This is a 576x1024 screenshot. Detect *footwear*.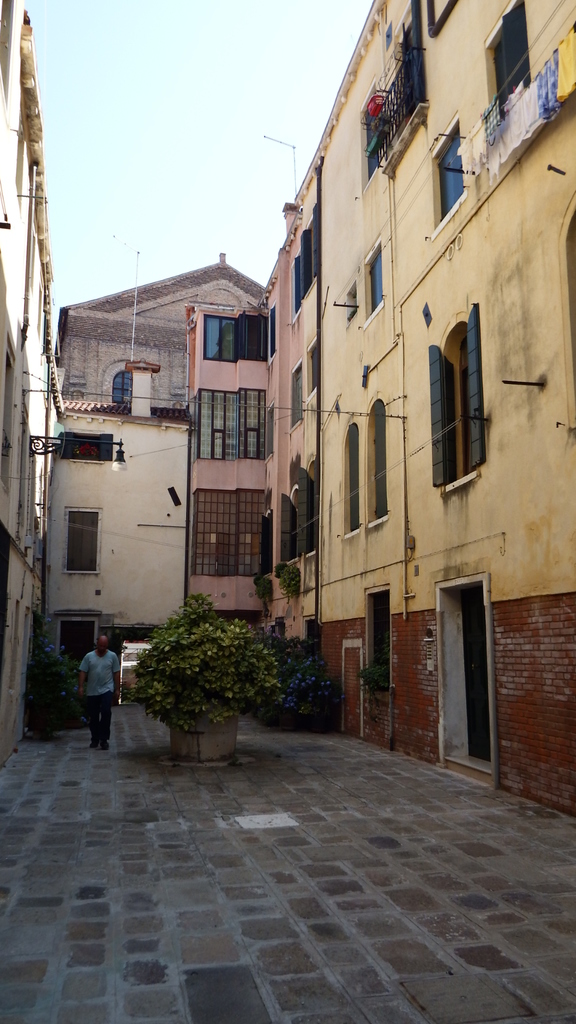
<bbox>100, 743, 108, 750</bbox>.
